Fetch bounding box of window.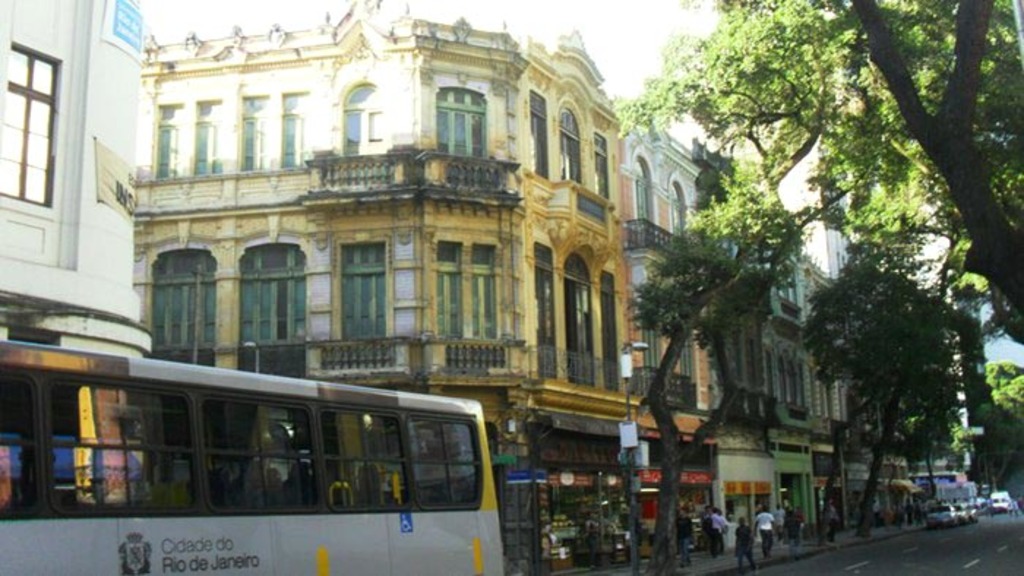
Bbox: <bbox>64, 386, 195, 494</bbox>.
